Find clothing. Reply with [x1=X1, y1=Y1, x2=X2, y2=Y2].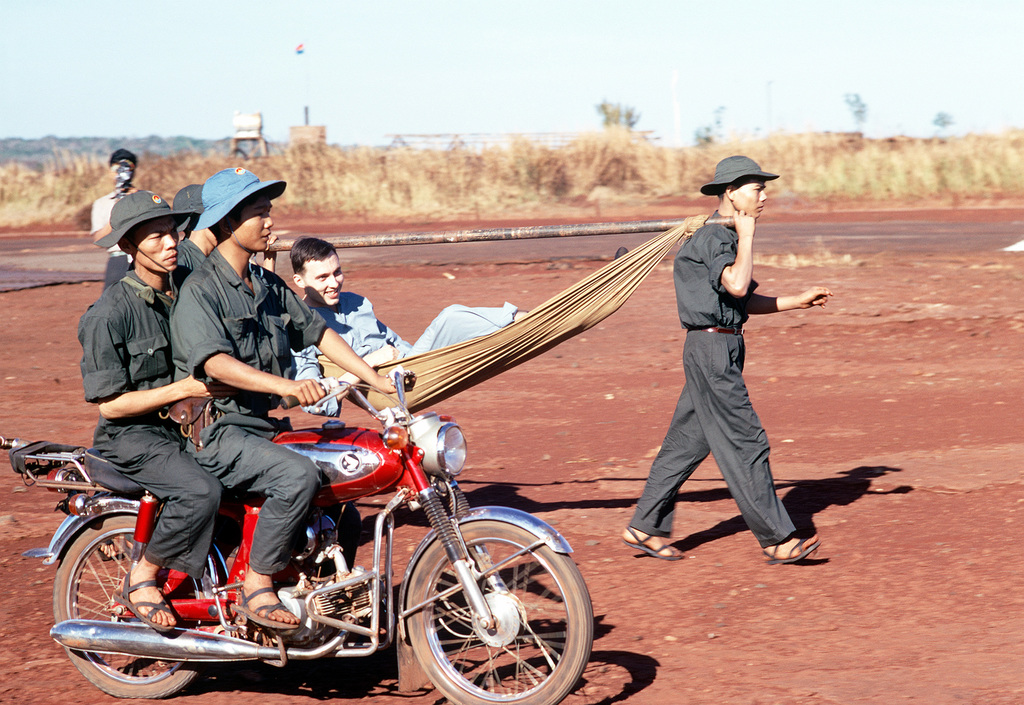
[x1=81, y1=266, x2=230, y2=573].
